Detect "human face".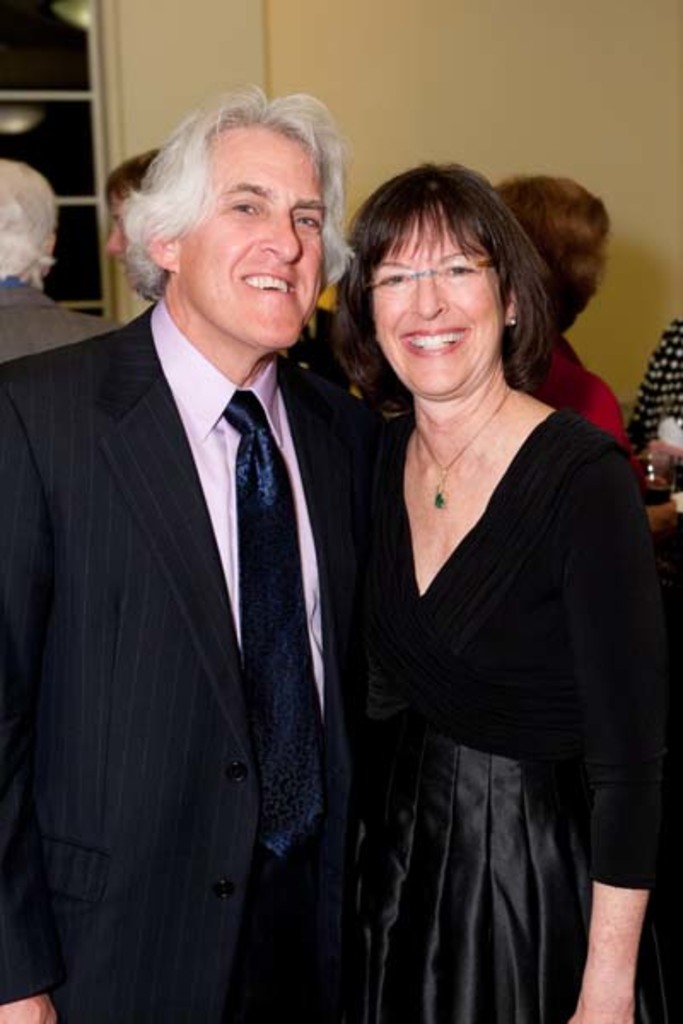
Detected at [x1=364, y1=207, x2=500, y2=404].
